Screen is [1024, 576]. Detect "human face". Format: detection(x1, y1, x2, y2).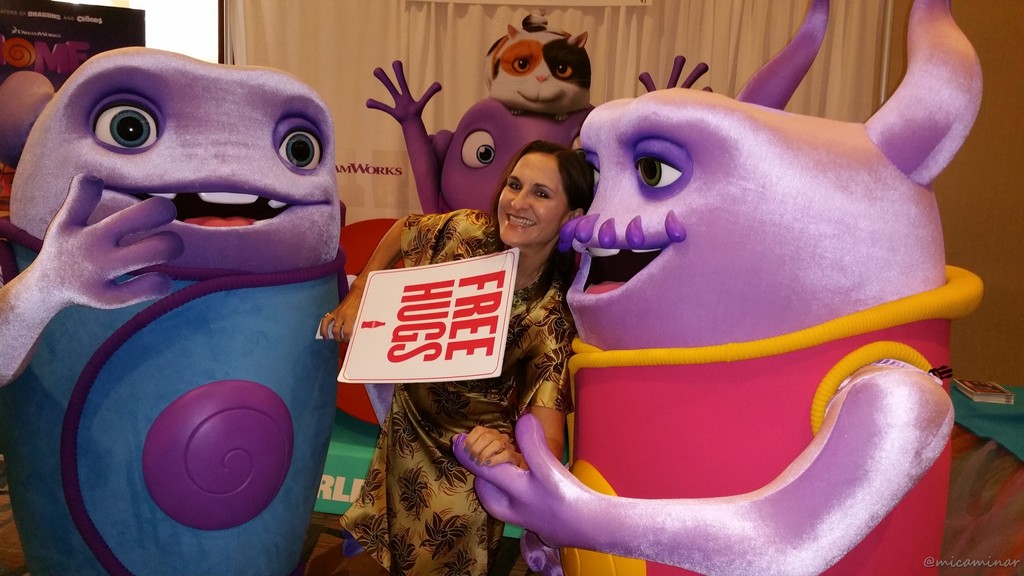
detection(492, 28, 578, 116).
